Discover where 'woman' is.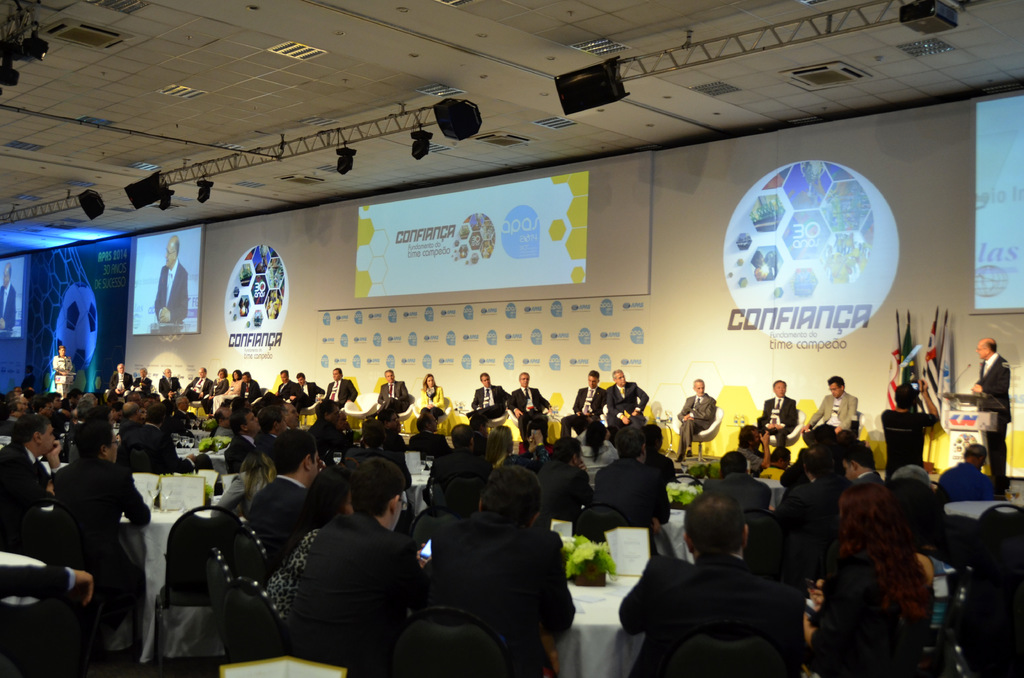
Discovered at BBox(213, 369, 243, 416).
